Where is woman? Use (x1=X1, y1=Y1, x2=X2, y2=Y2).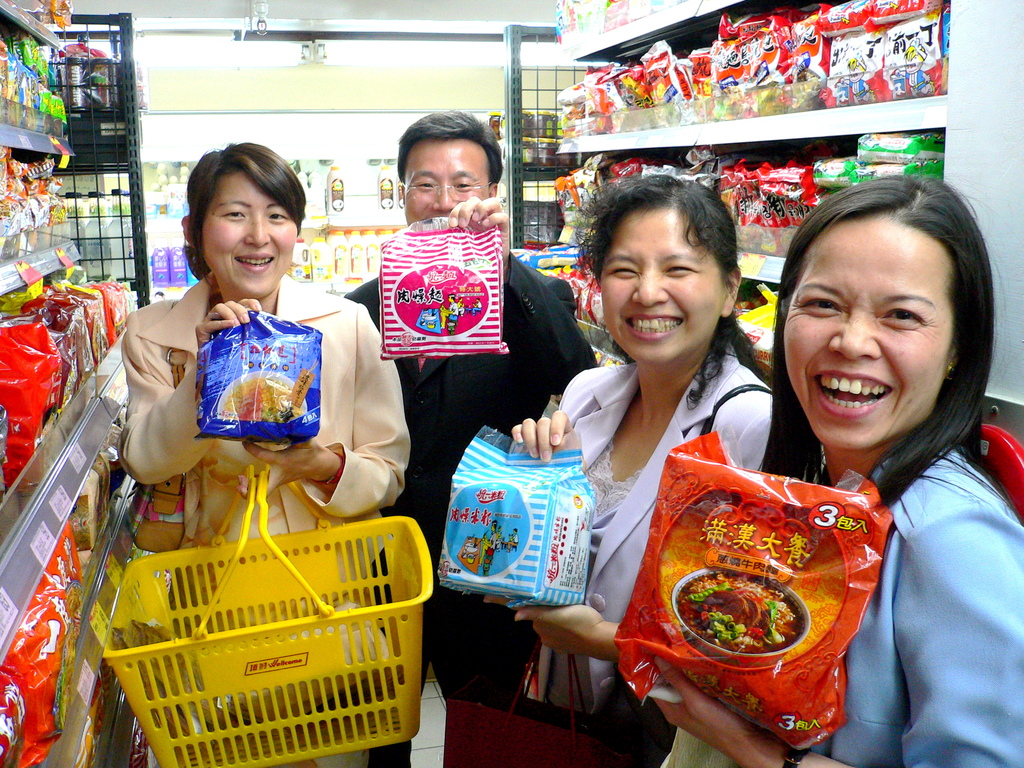
(x1=120, y1=142, x2=409, y2=767).
